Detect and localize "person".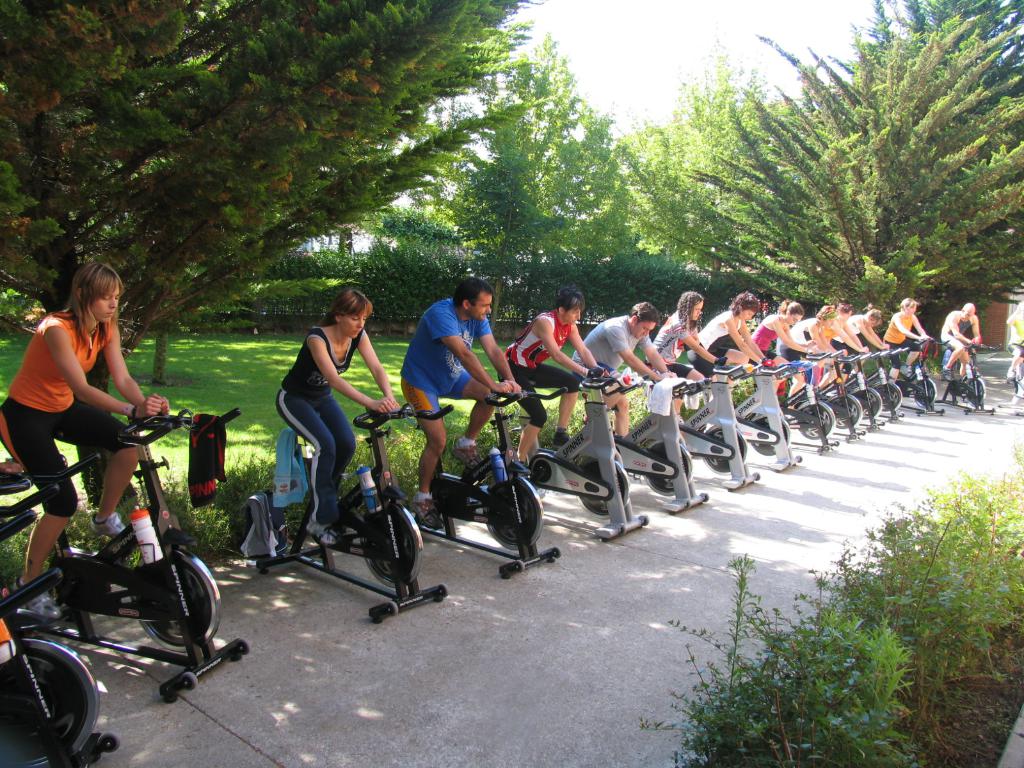
Localized at (x1=851, y1=307, x2=894, y2=383).
